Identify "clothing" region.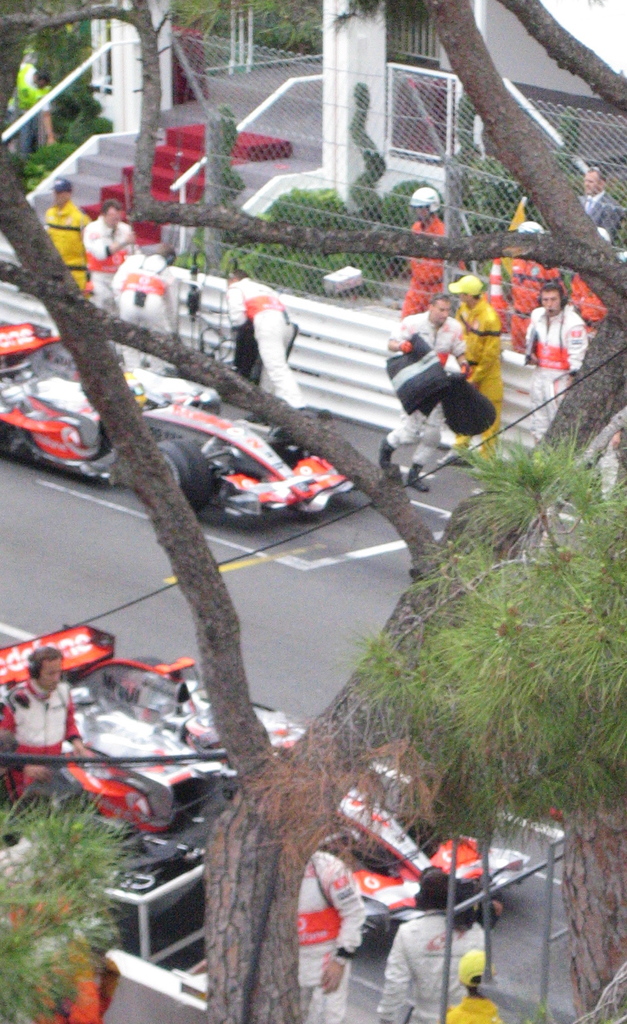
Region: bbox(37, 204, 97, 284).
